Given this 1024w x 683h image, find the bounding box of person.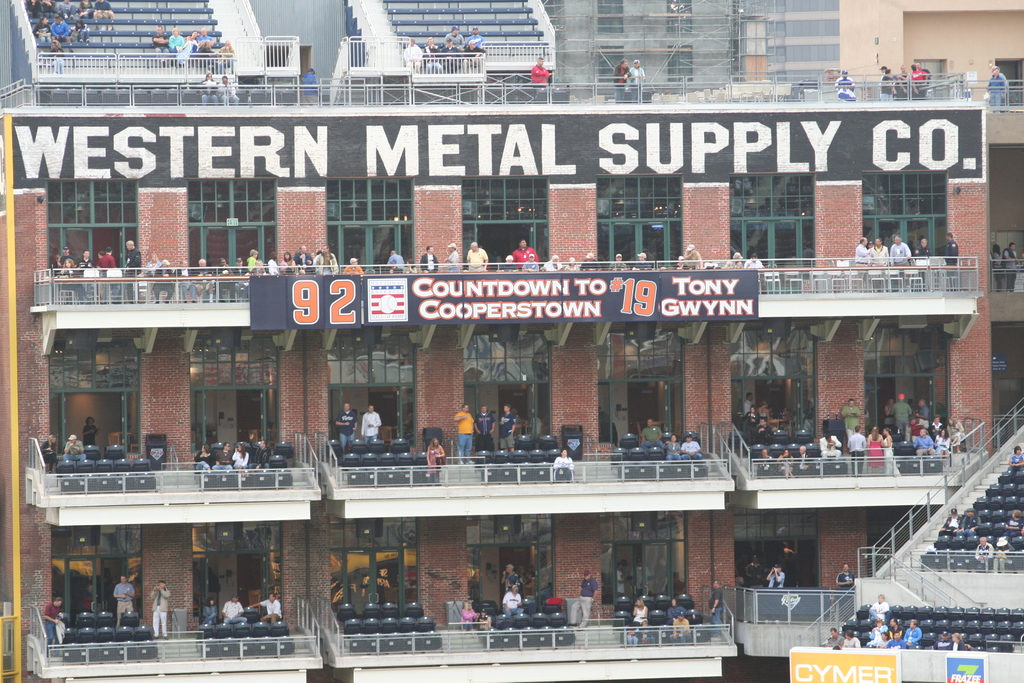
rect(626, 57, 644, 102).
